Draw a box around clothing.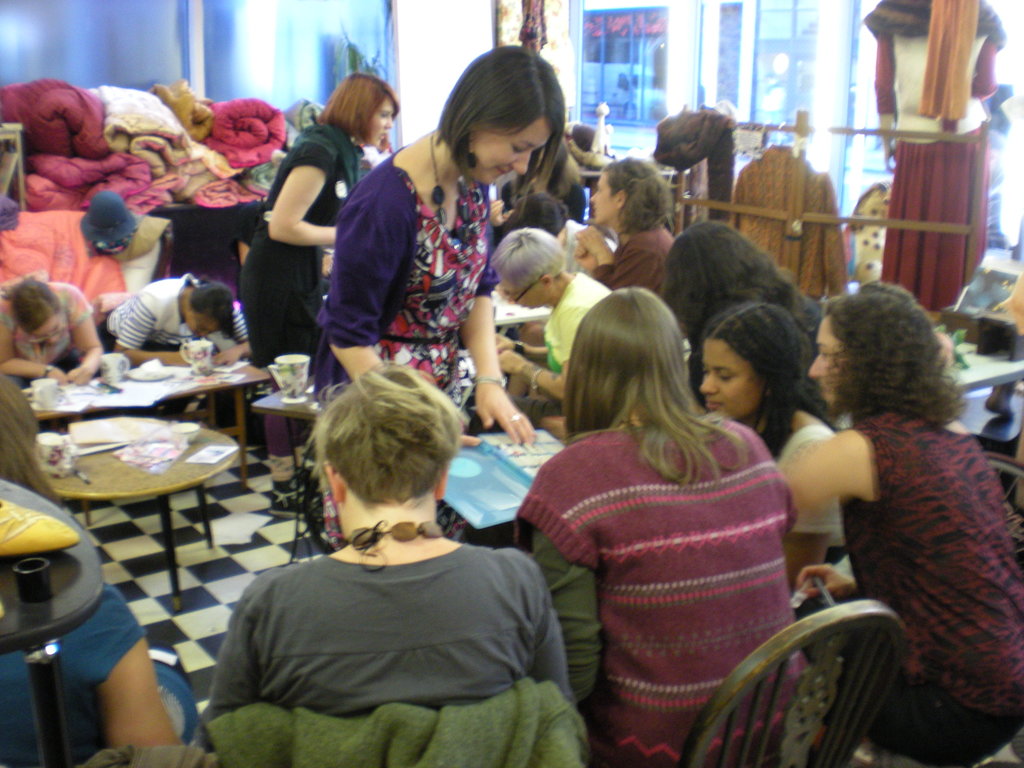
l=239, t=122, r=365, b=484.
